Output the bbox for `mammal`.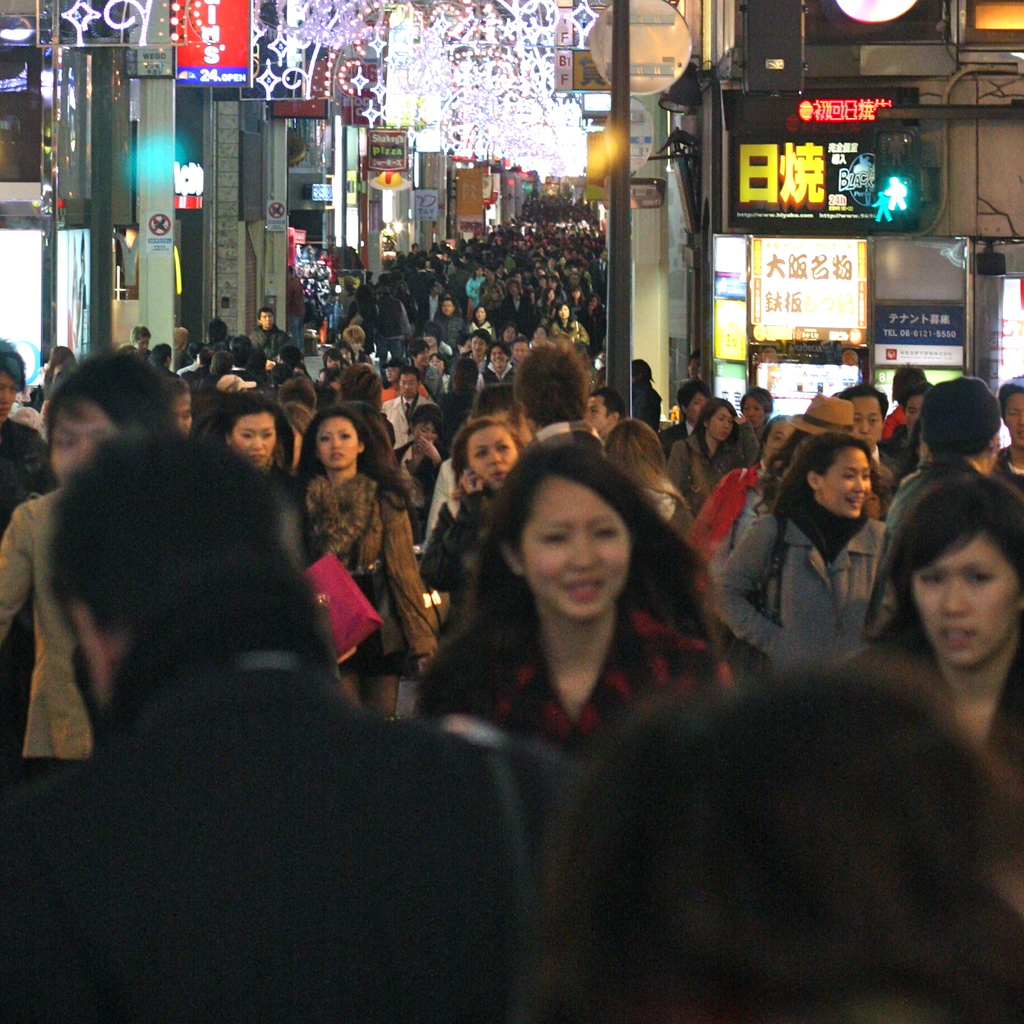
rect(387, 375, 770, 853).
